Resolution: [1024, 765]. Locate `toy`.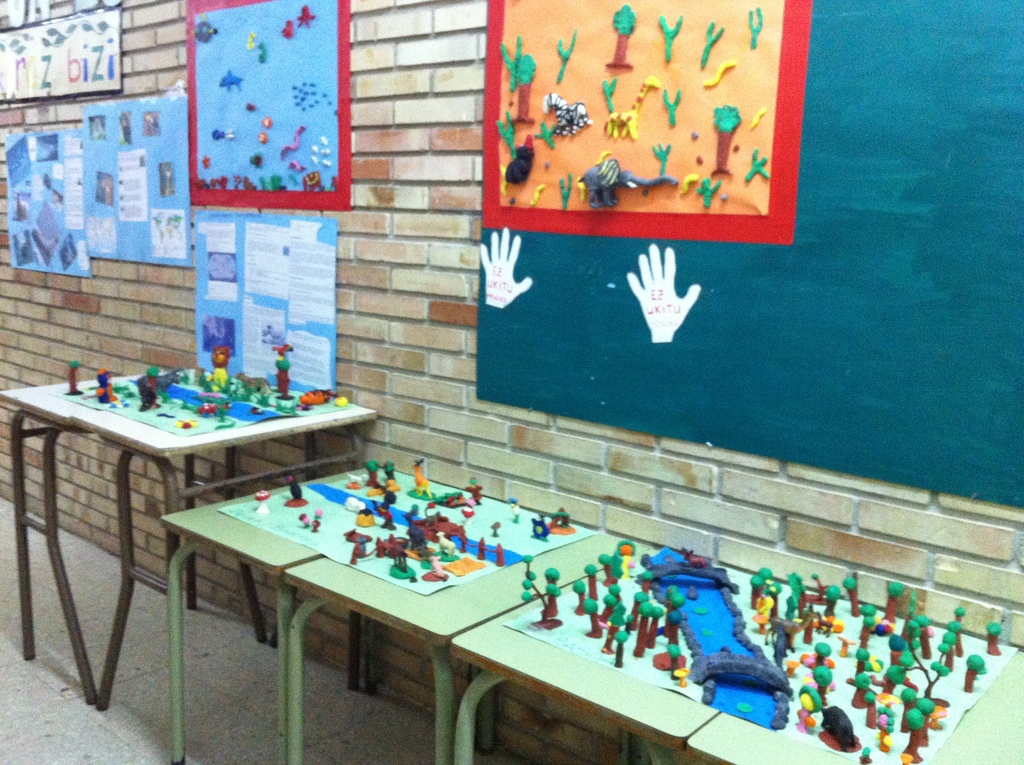
276 124 305 165.
